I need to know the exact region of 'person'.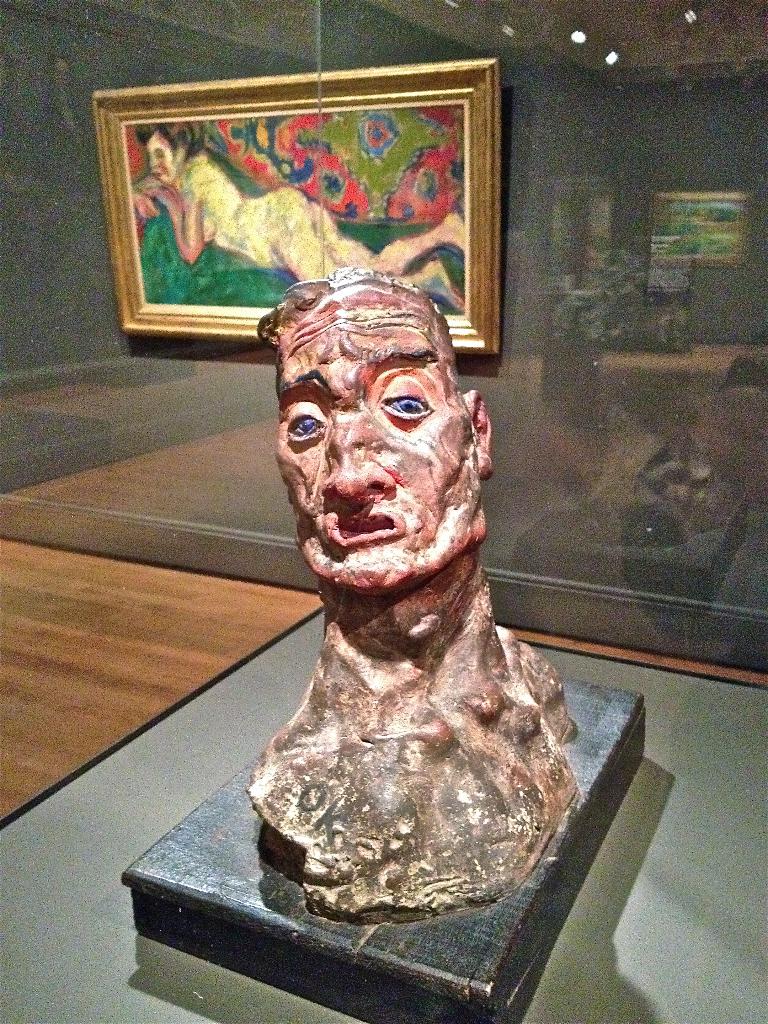
Region: box(138, 136, 468, 283).
